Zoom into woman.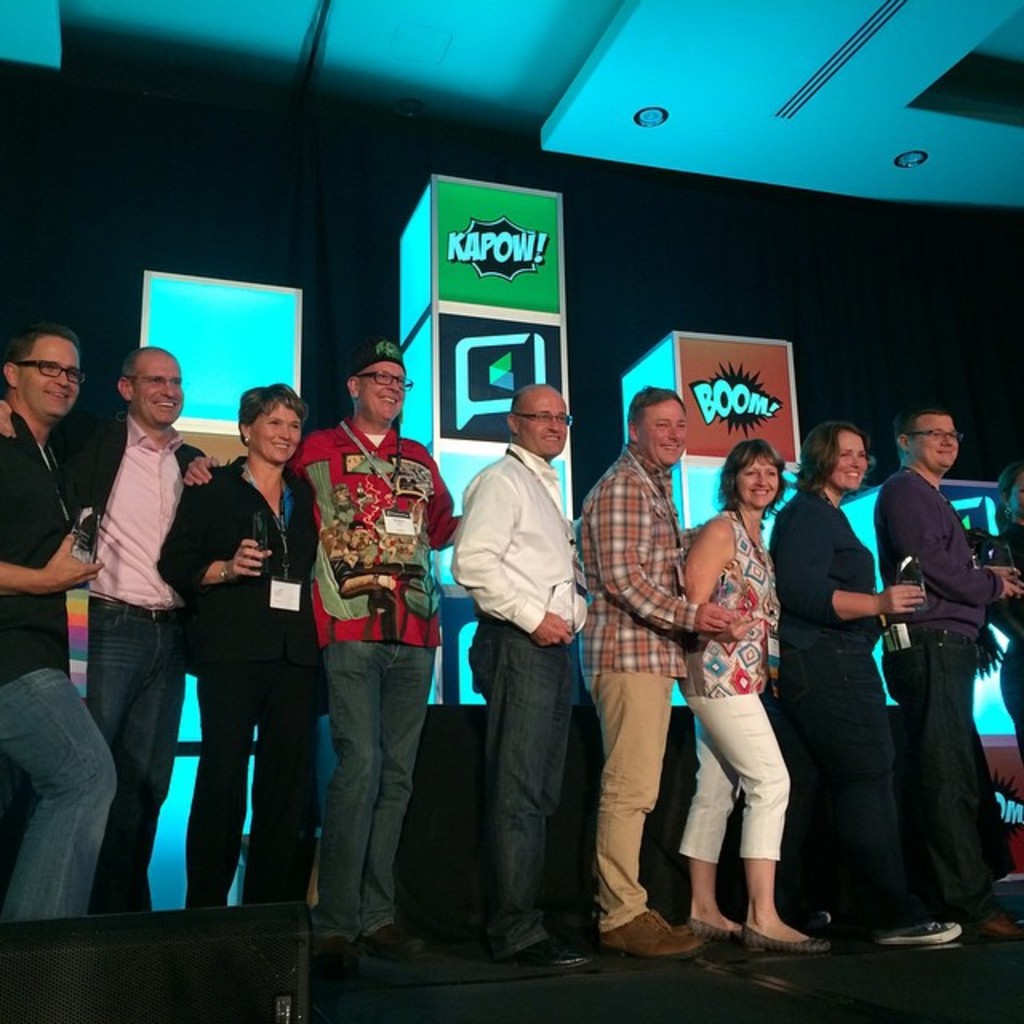
Zoom target: crop(160, 384, 325, 904).
